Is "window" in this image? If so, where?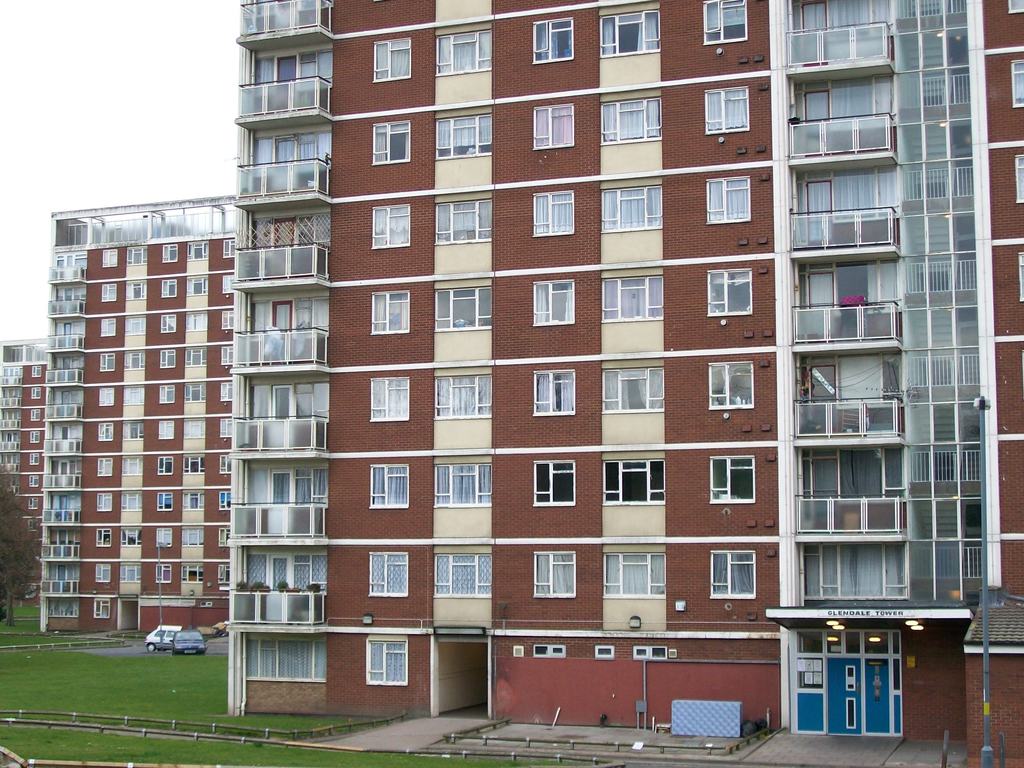
Yes, at [431,204,496,241].
